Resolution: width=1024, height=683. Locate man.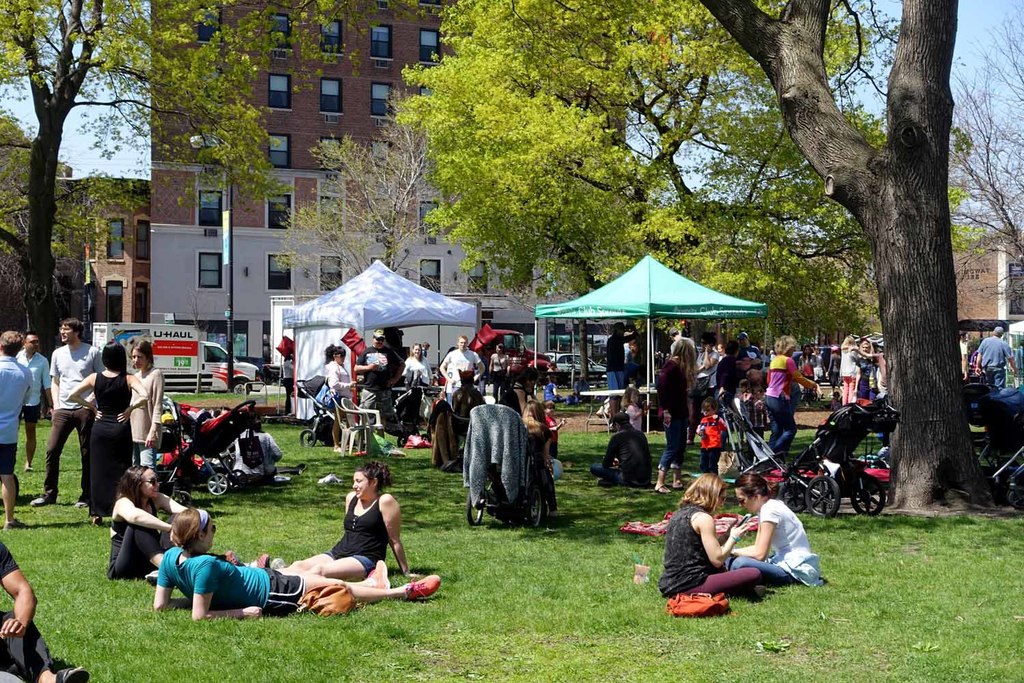
<box>27,317,99,507</box>.
